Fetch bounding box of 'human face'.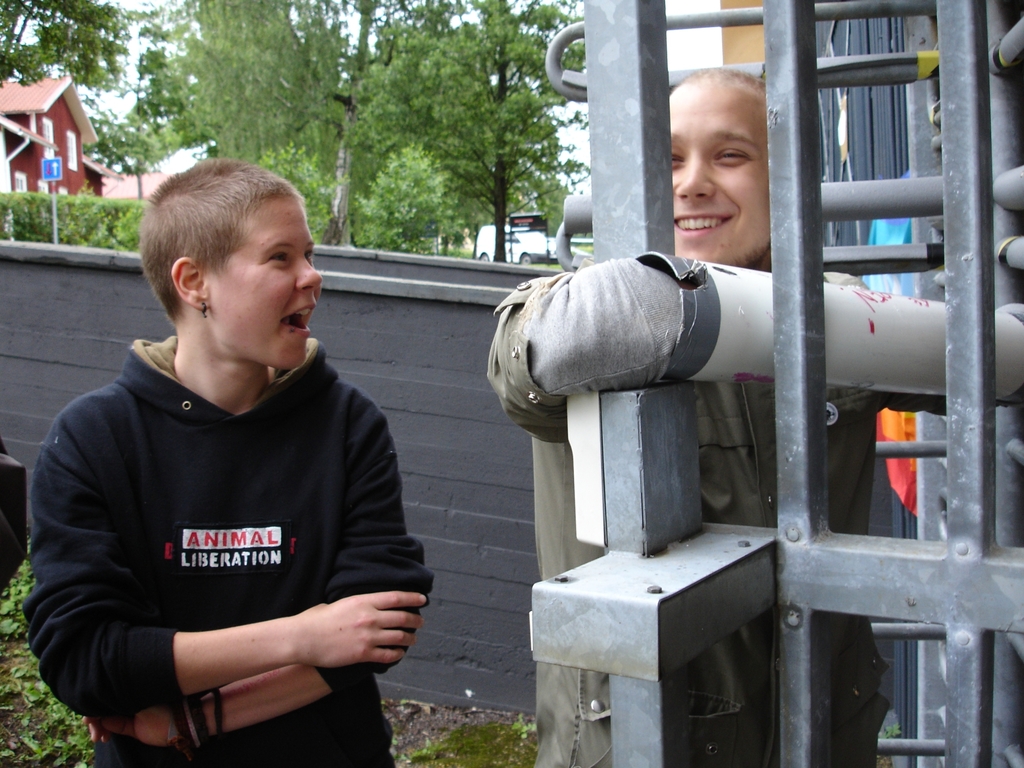
Bbox: box(668, 80, 765, 265).
